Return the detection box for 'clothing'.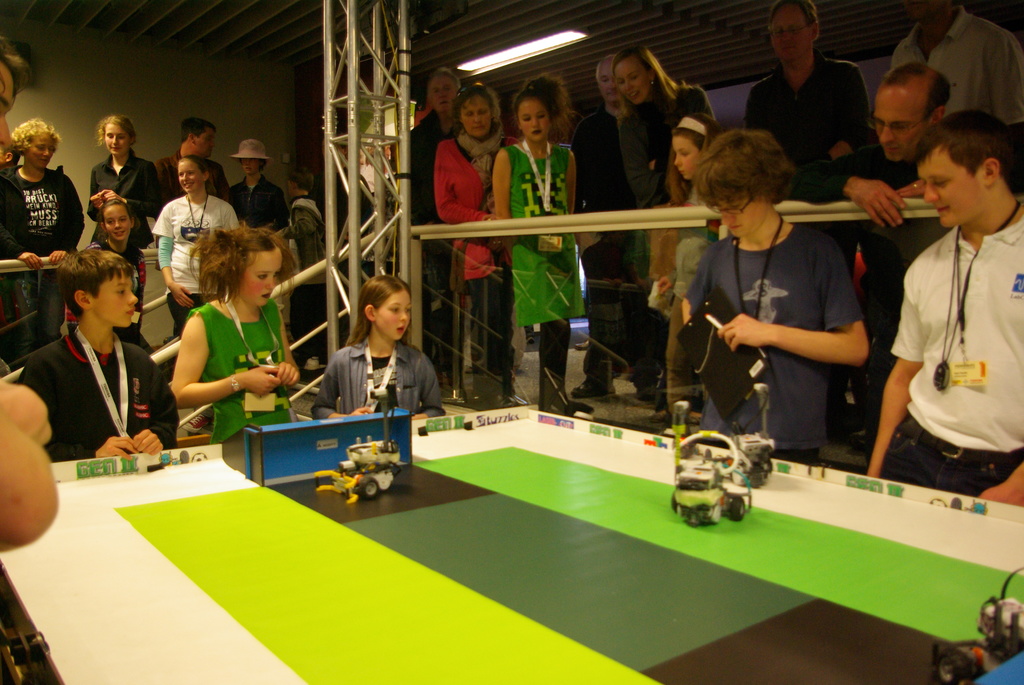
rect(792, 129, 1023, 455).
